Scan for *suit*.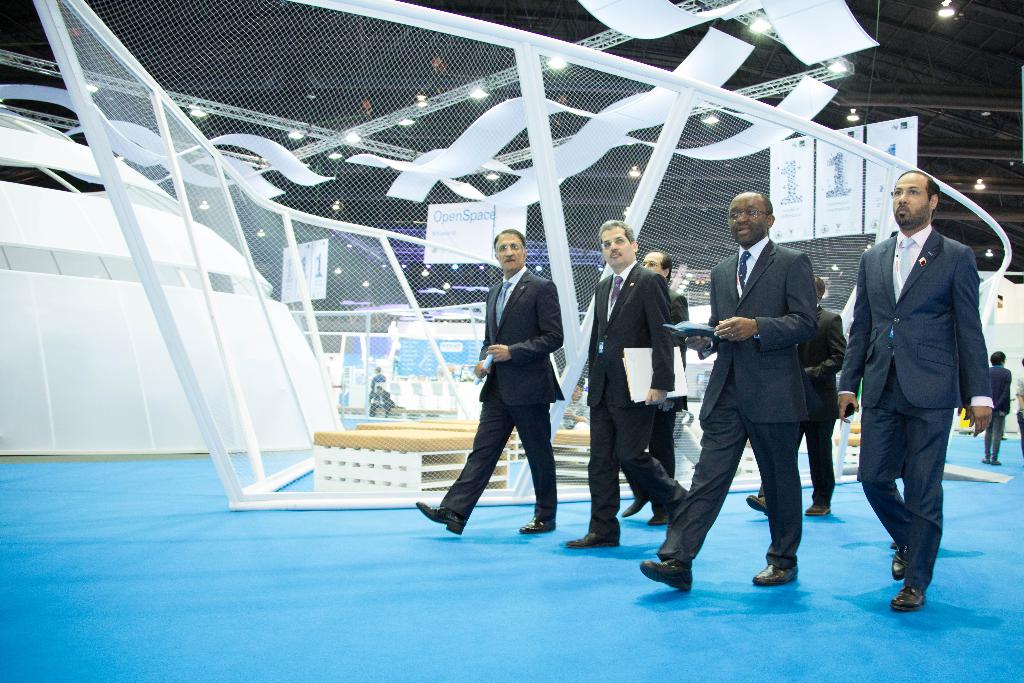
Scan result: 458:237:576:536.
